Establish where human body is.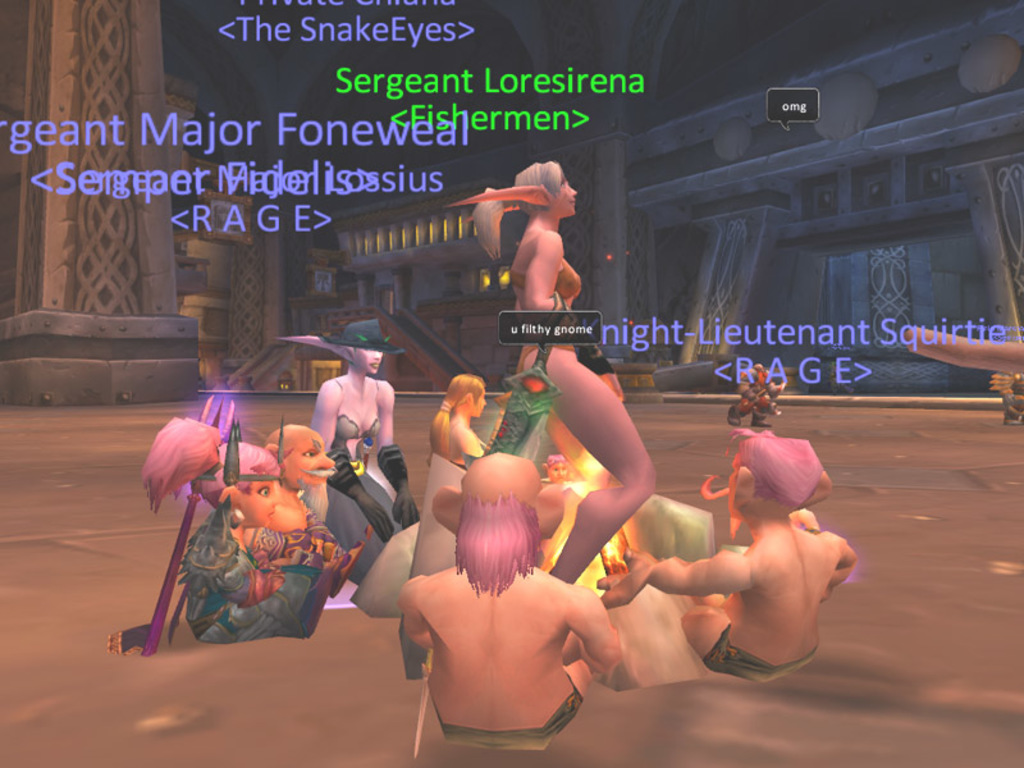
Established at 726, 362, 780, 425.
